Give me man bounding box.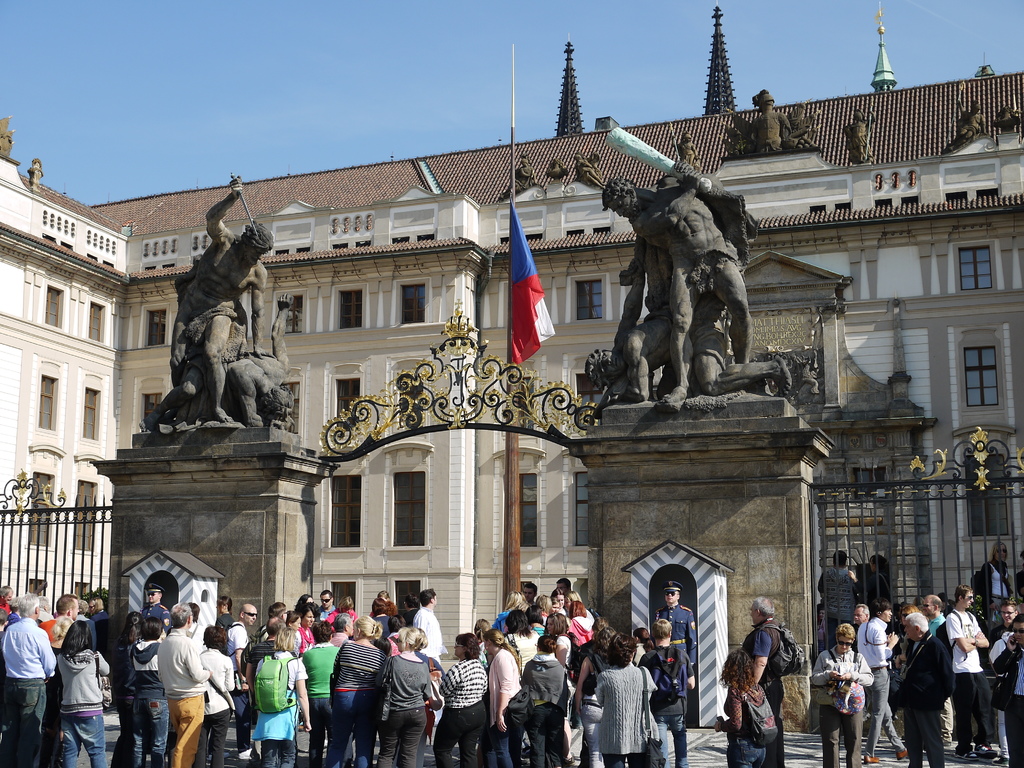
{"left": 136, "top": 291, "right": 295, "bottom": 433}.
